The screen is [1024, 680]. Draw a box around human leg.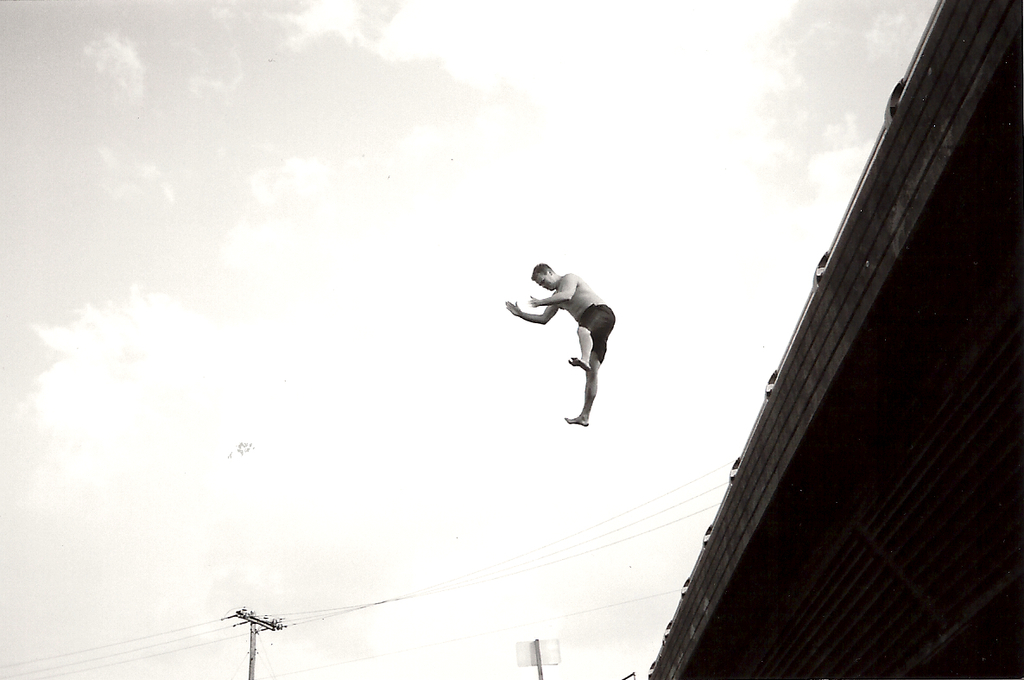
562/337/603/426.
